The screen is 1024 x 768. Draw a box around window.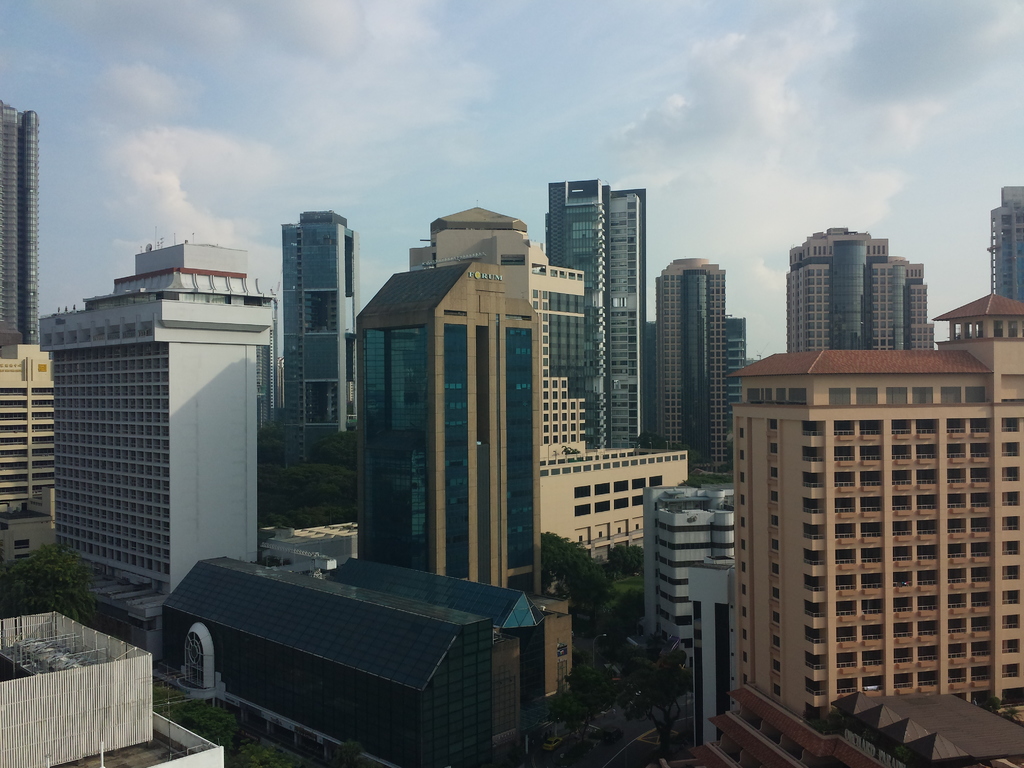
rect(597, 479, 612, 498).
